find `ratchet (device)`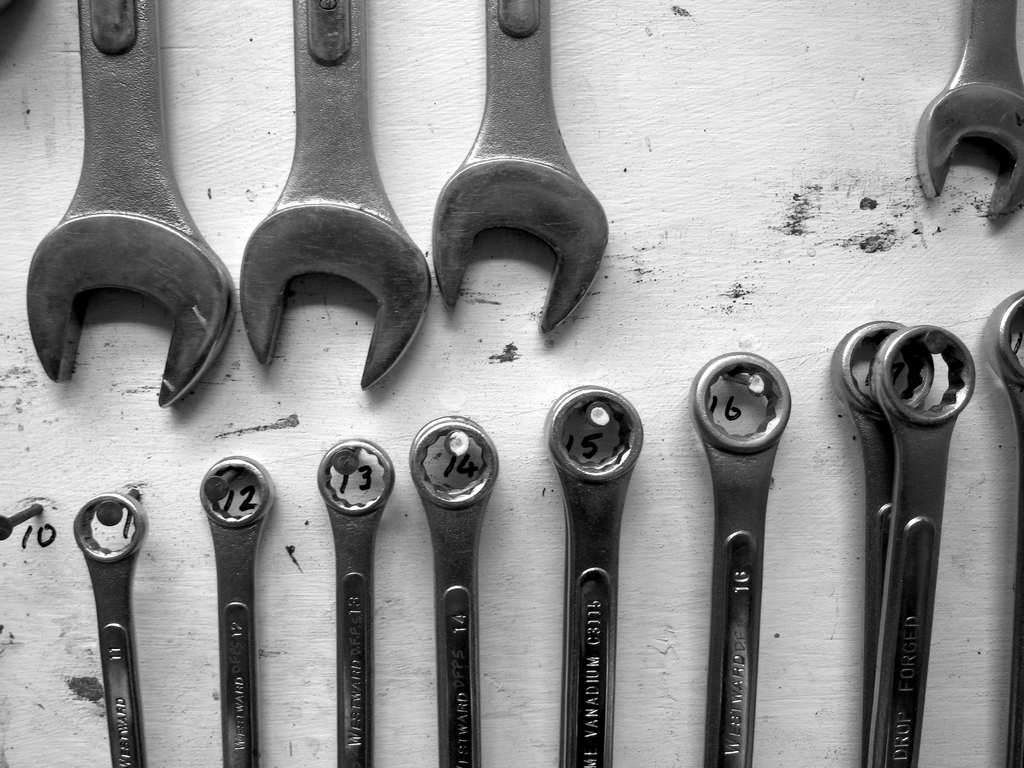
[x1=828, y1=317, x2=941, y2=767]
